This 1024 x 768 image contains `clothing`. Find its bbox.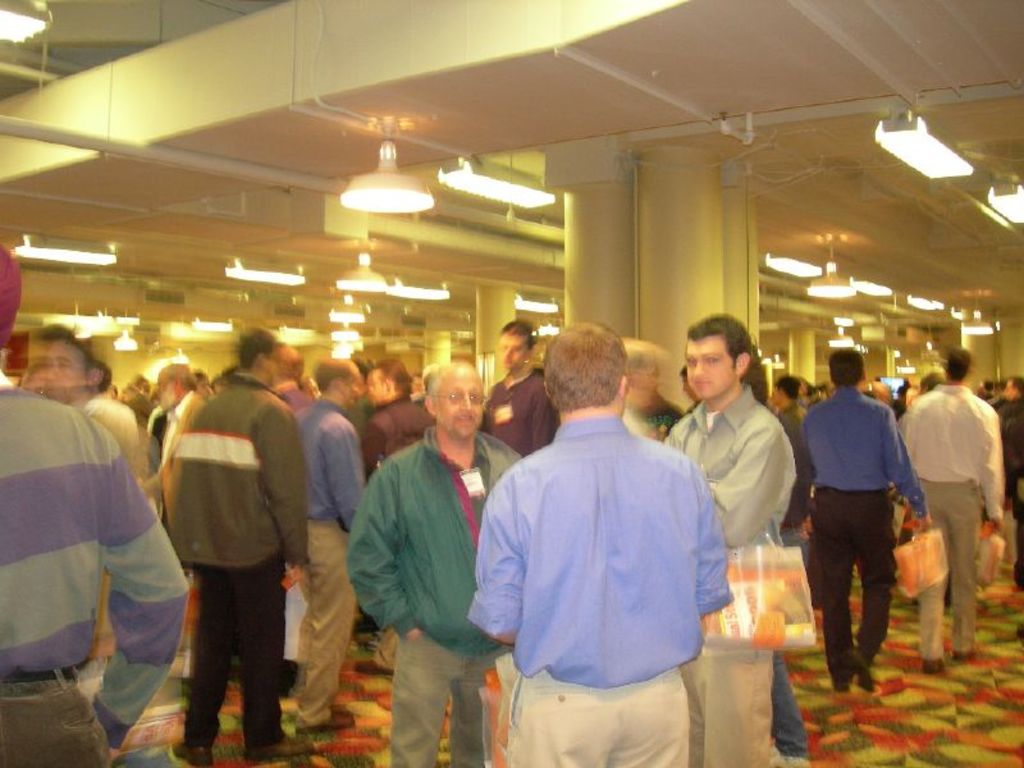
BBox(154, 370, 312, 755).
